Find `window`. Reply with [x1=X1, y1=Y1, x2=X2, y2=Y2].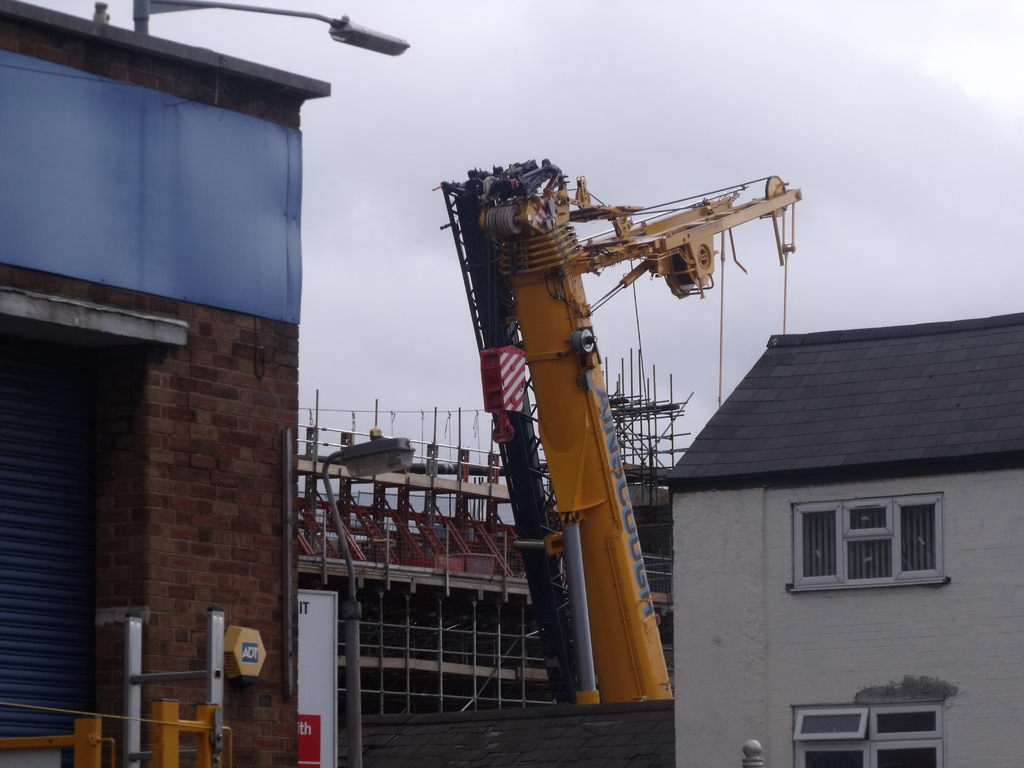
[x1=779, y1=471, x2=953, y2=602].
